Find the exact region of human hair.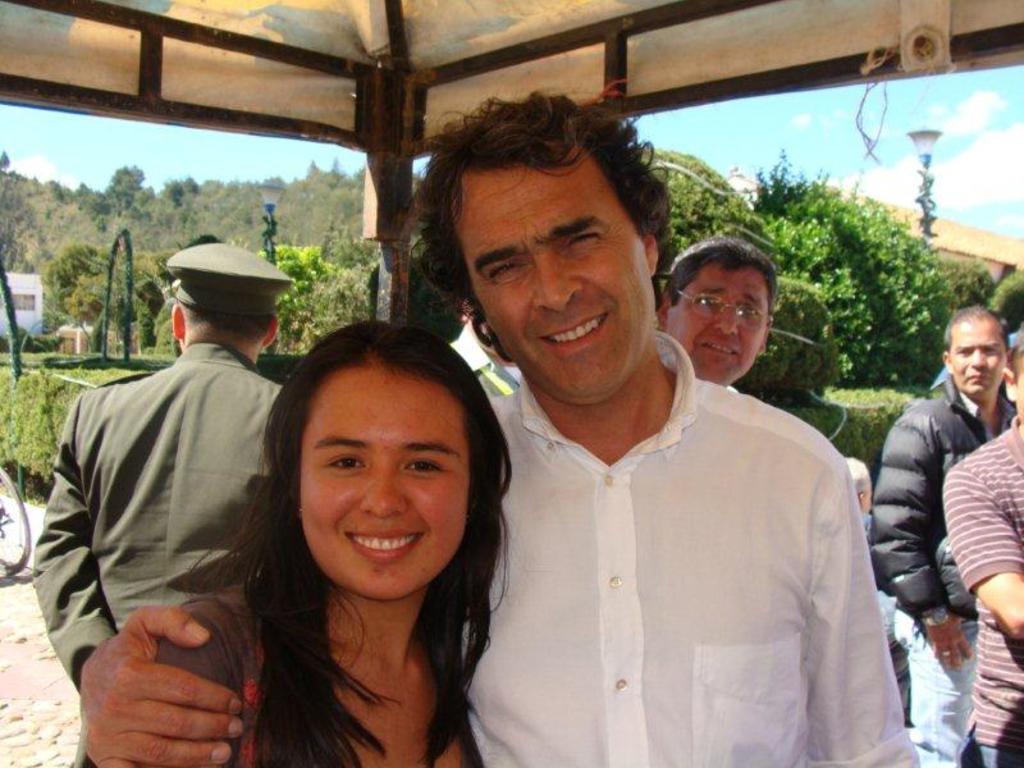
Exact region: bbox=[941, 303, 1011, 364].
